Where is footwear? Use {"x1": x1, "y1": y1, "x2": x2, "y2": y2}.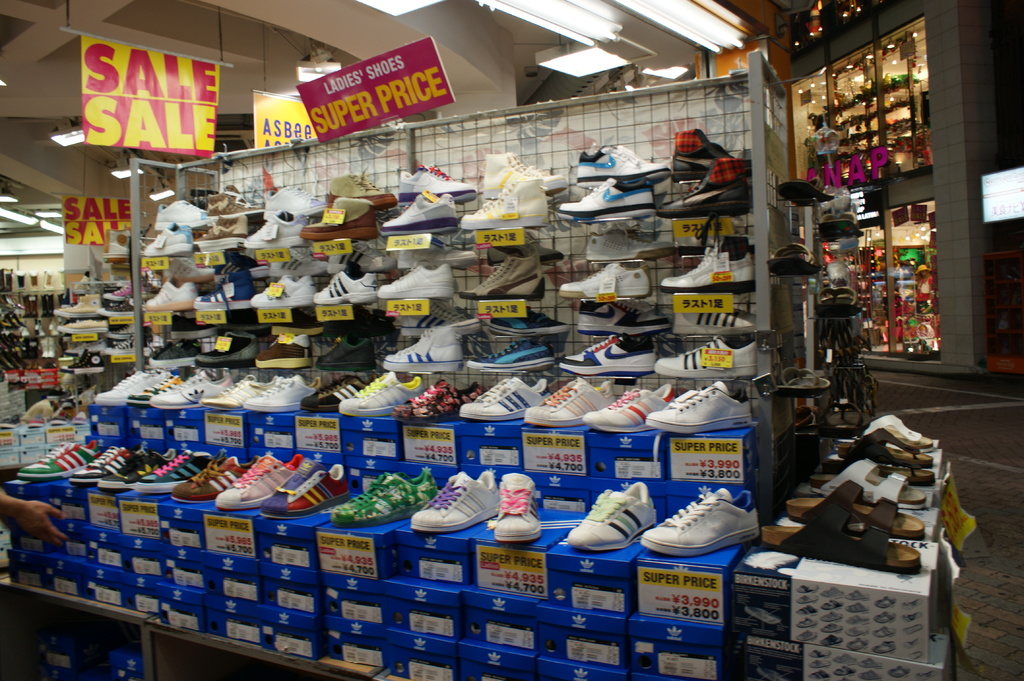
{"x1": 469, "y1": 334, "x2": 543, "y2": 360}.
